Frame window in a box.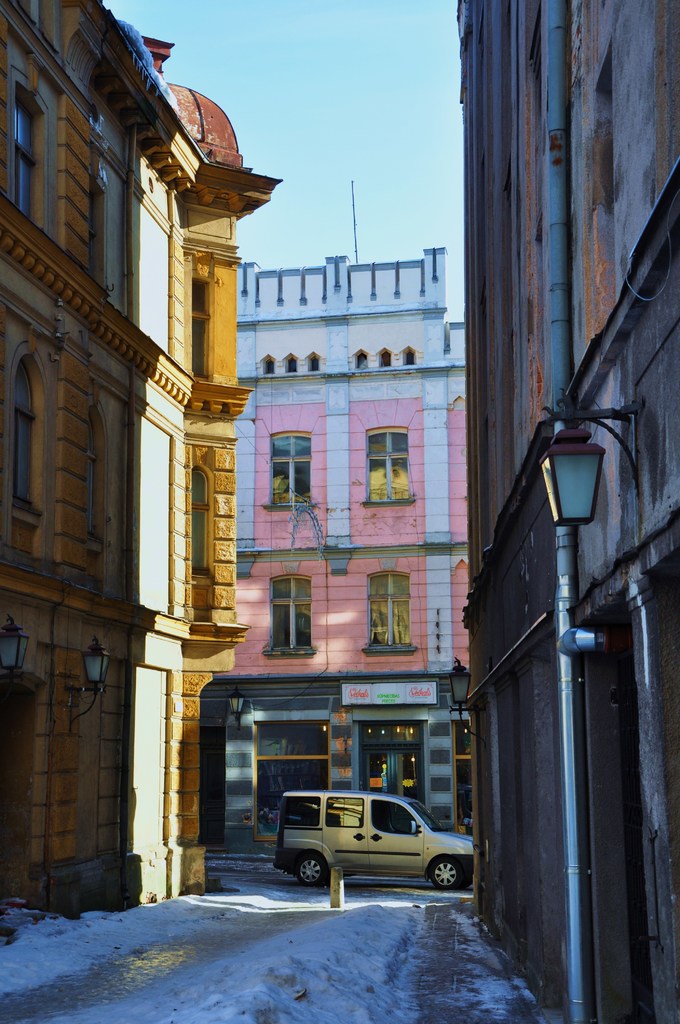
{"x1": 360, "y1": 426, "x2": 412, "y2": 507}.
